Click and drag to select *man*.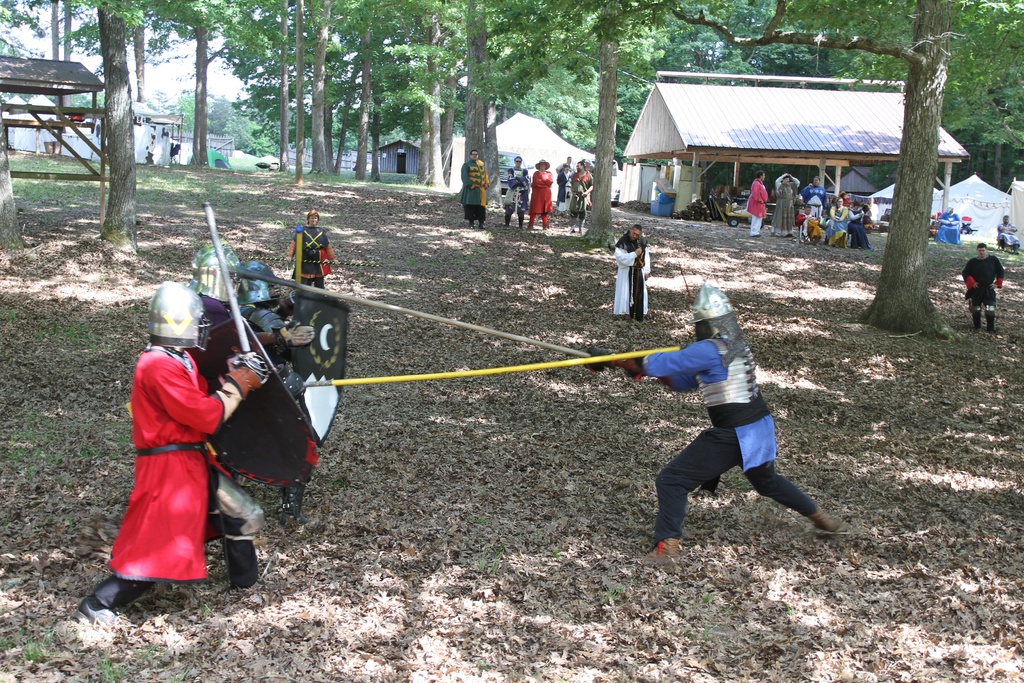
Selection: box(799, 174, 828, 220).
